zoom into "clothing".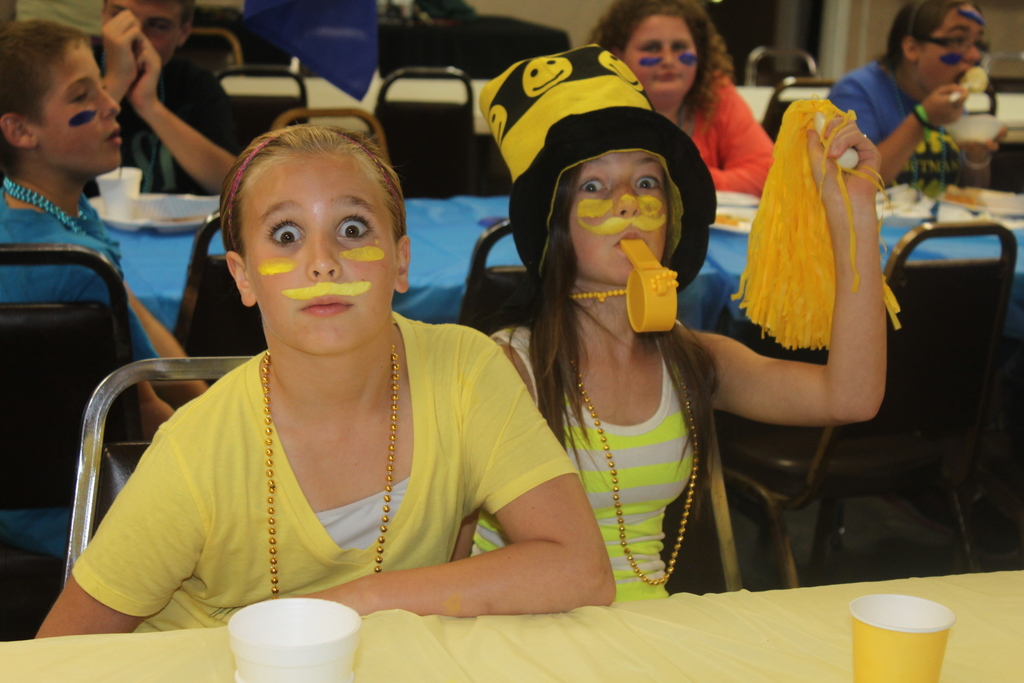
Zoom target: detection(686, 70, 778, 192).
